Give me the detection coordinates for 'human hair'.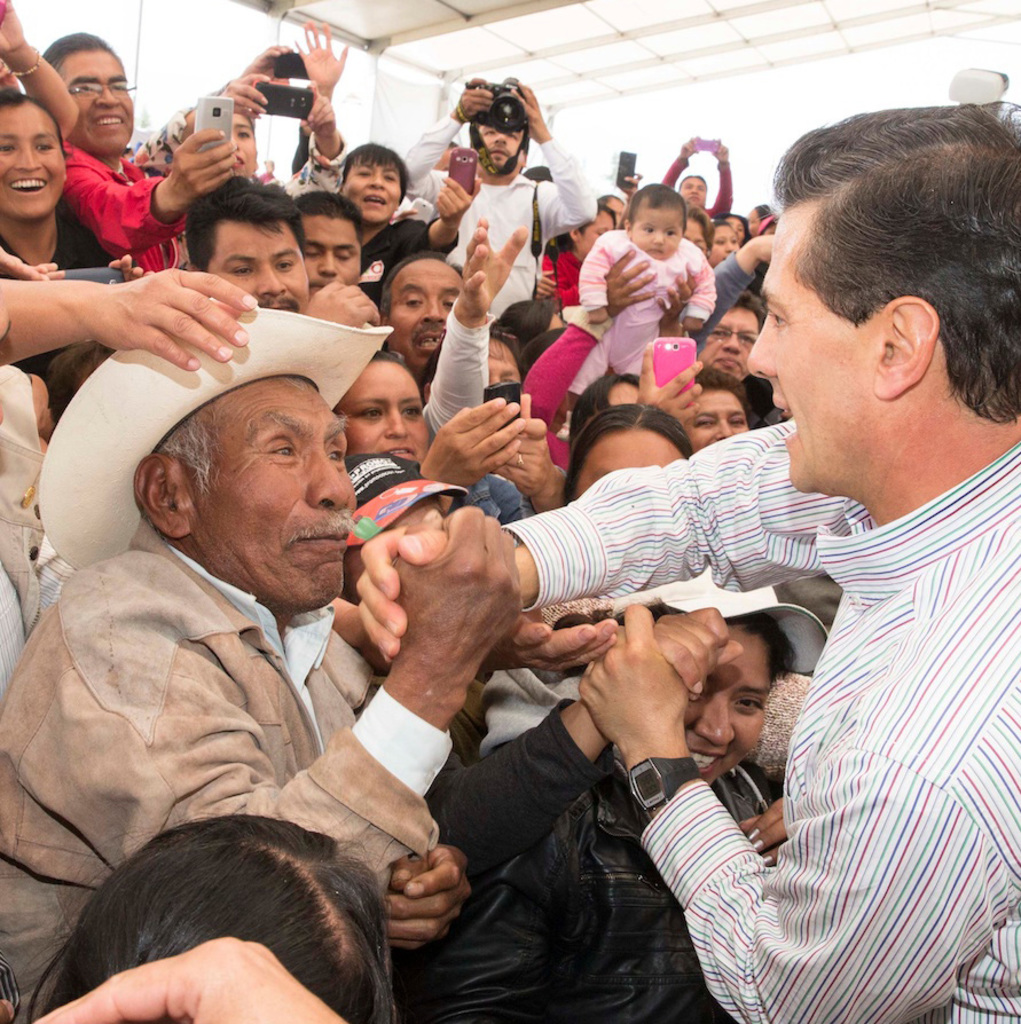
crop(382, 250, 465, 321).
